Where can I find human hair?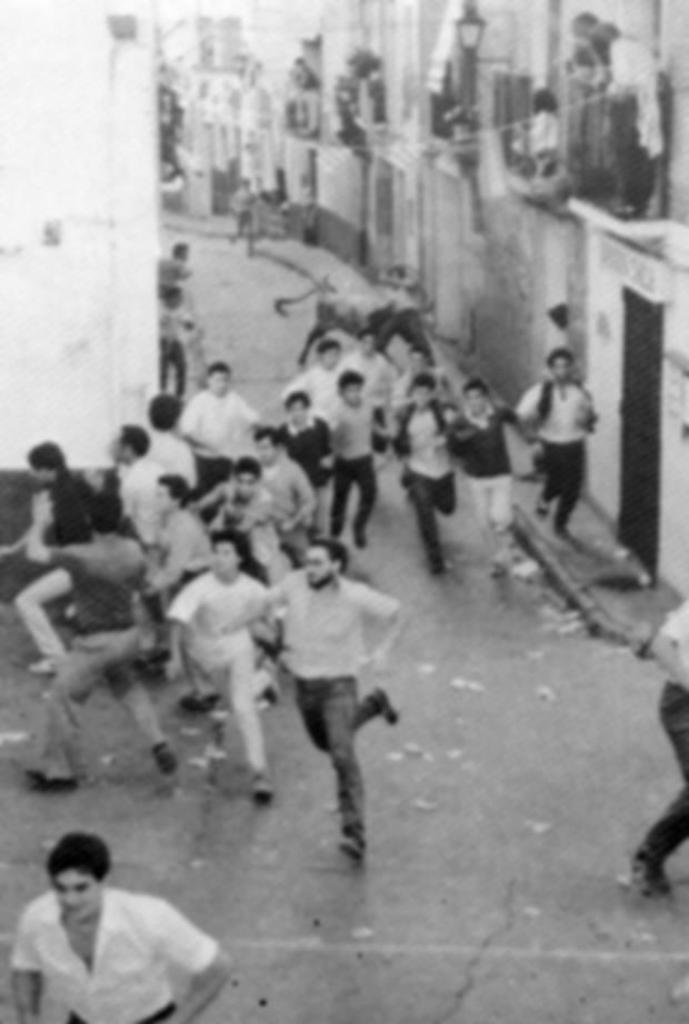
You can find it at locate(232, 455, 259, 483).
